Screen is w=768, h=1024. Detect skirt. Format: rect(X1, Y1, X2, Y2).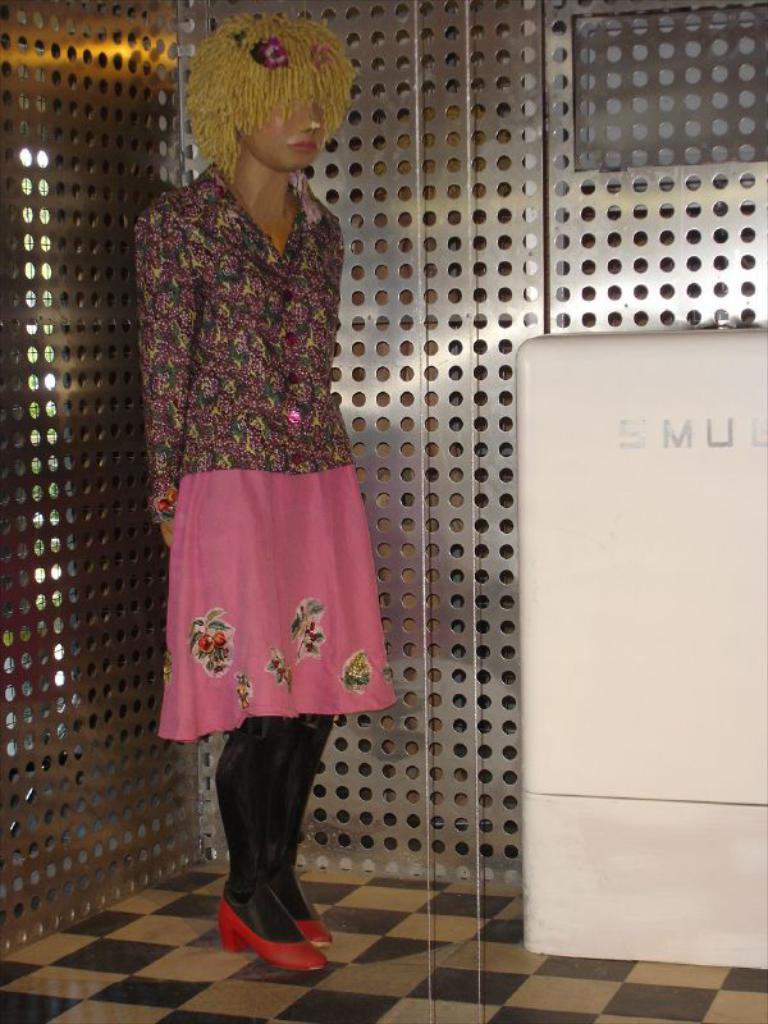
rect(157, 470, 401, 742).
